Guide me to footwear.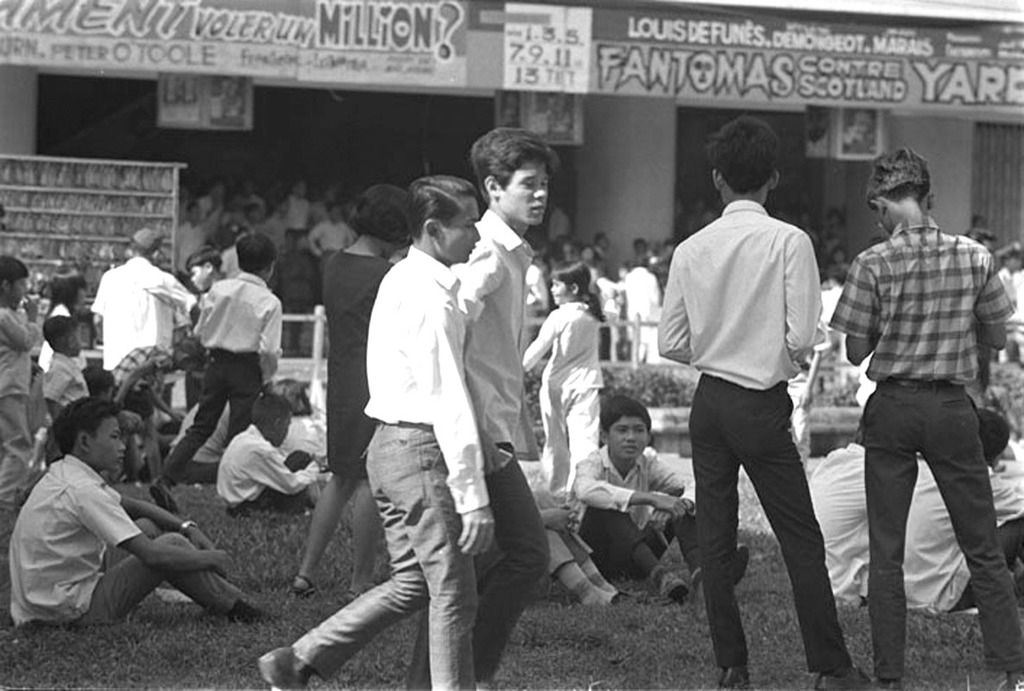
Guidance: crop(256, 649, 309, 690).
